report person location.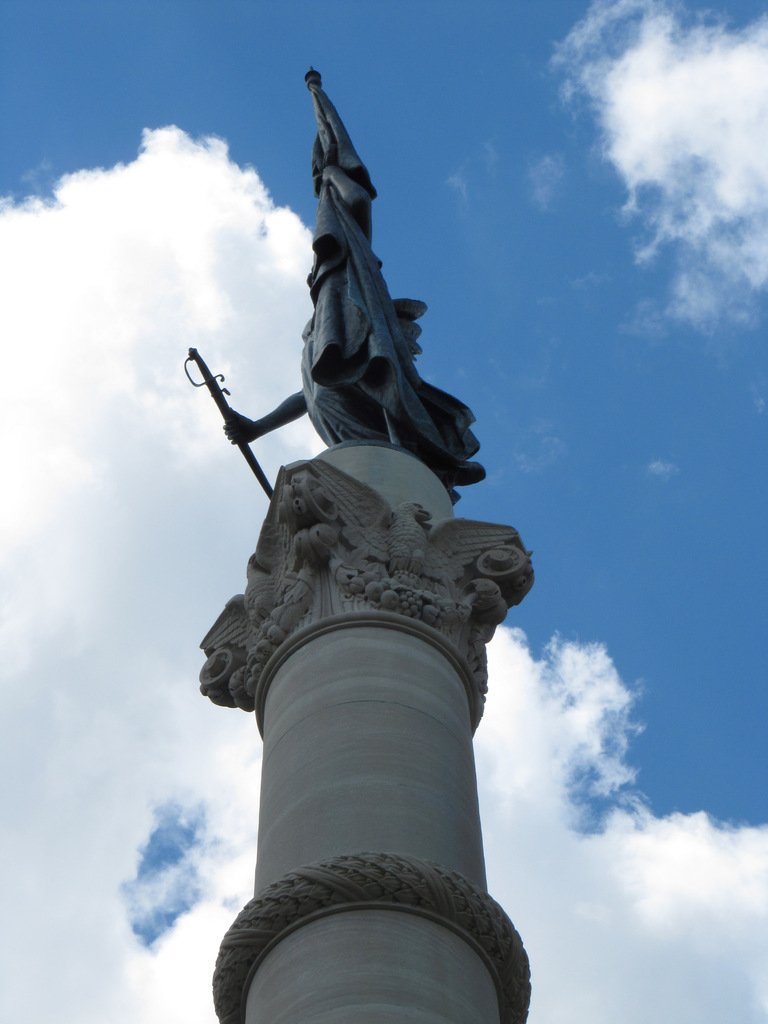
Report: <bbox>266, 65, 460, 532</bbox>.
